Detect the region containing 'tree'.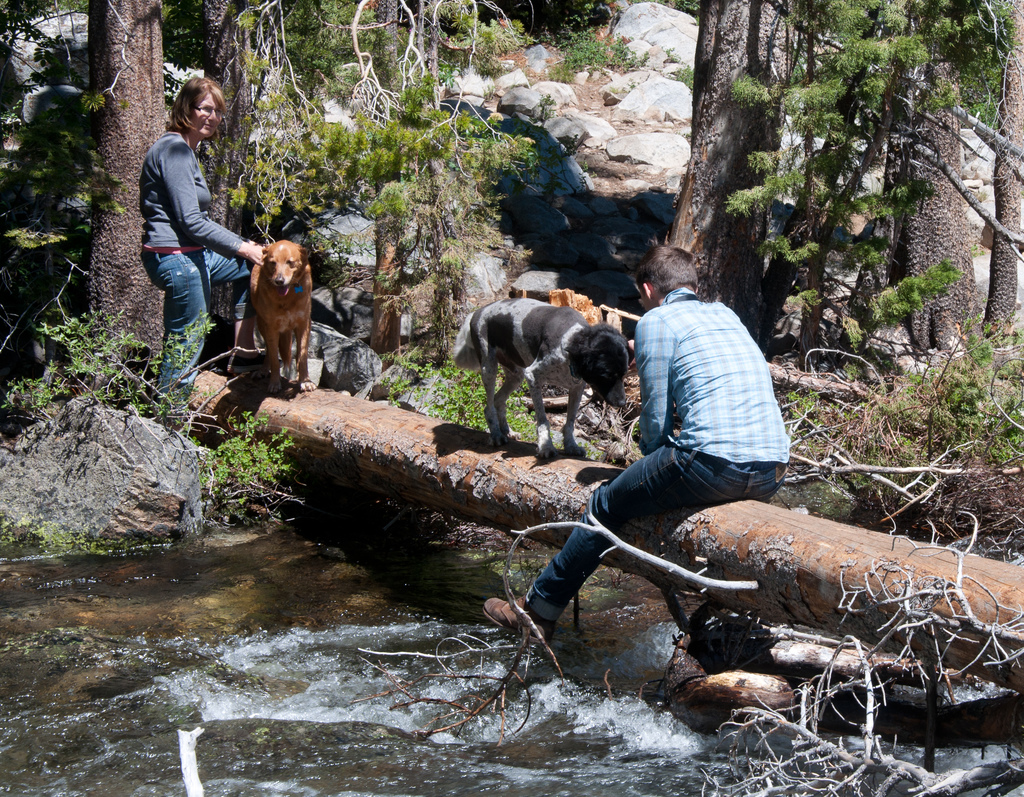
(342,0,480,379).
